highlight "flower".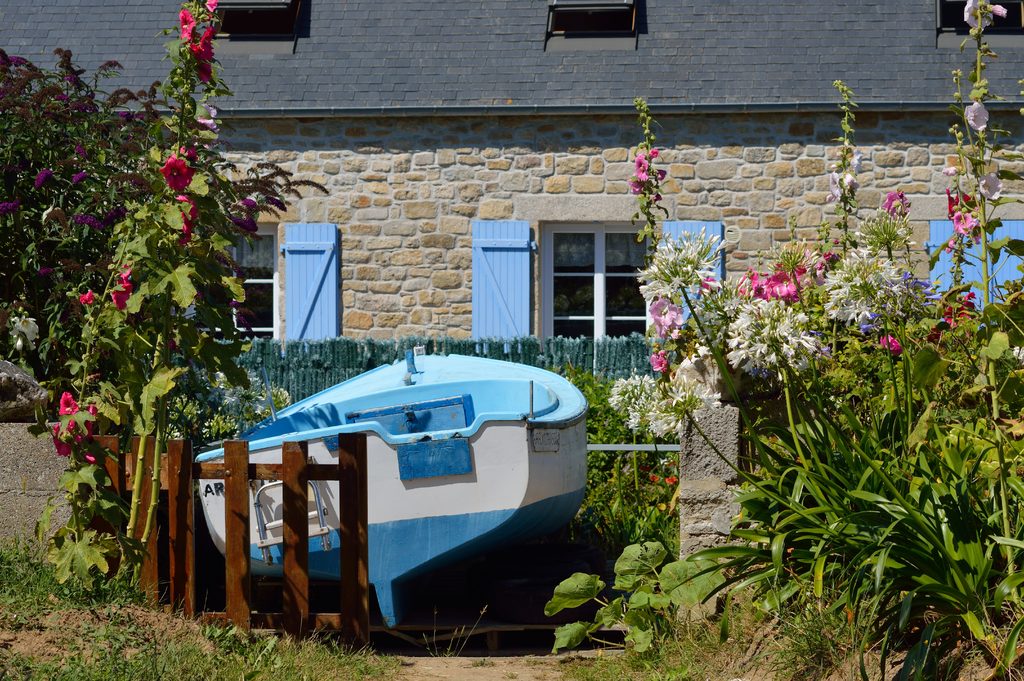
Highlighted region: bbox(237, 316, 252, 332).
